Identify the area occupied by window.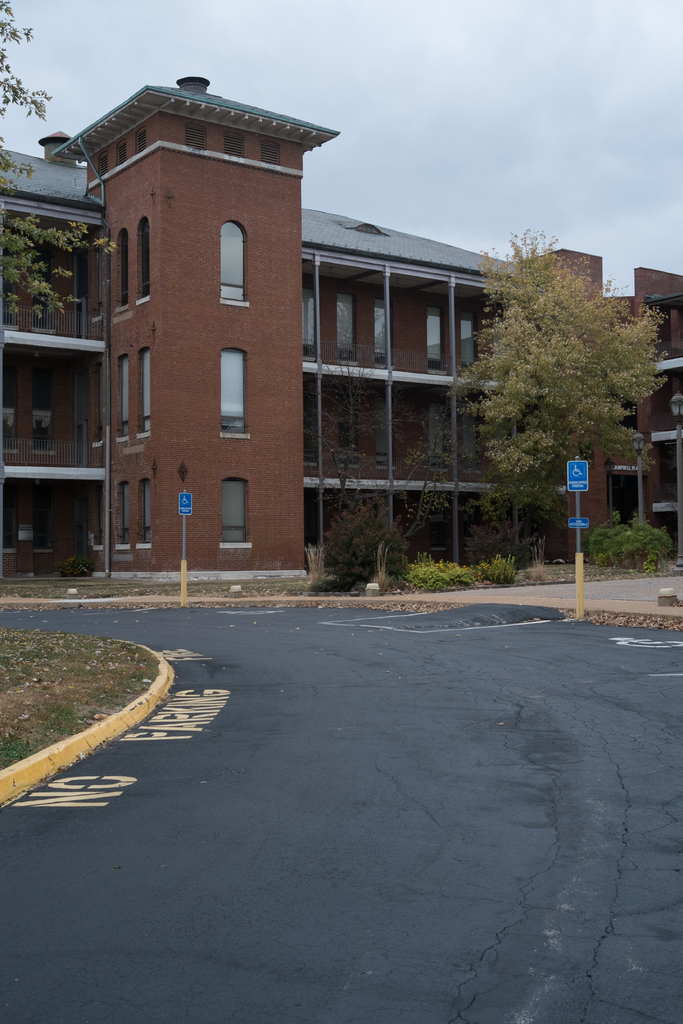
Area: 425:307:444:378.
